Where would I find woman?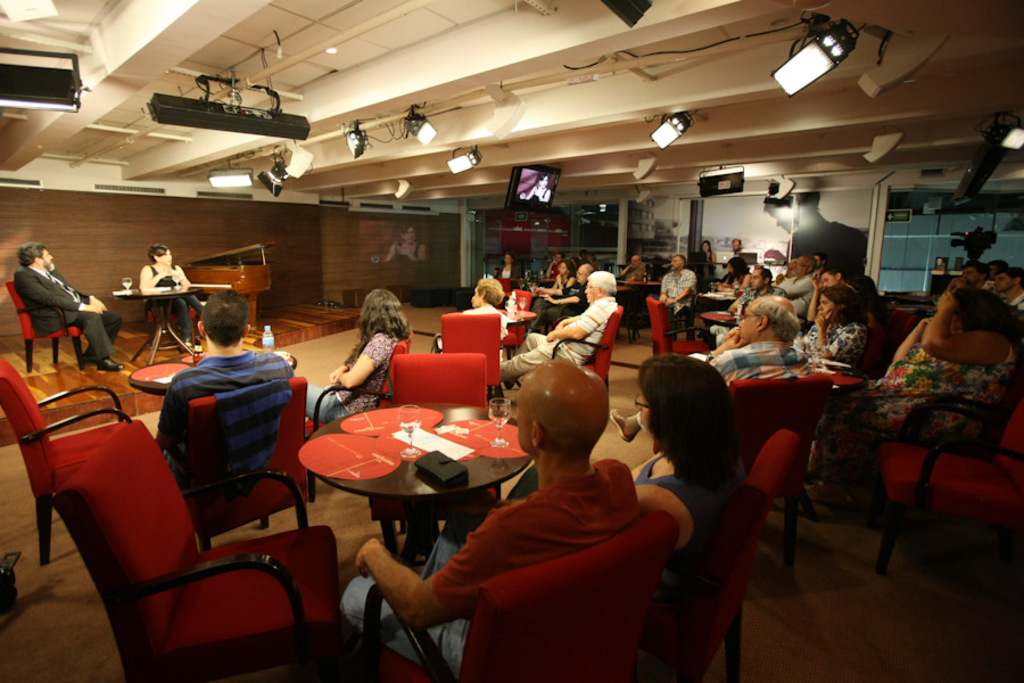
At select_region(587, 254, 598, 271).
